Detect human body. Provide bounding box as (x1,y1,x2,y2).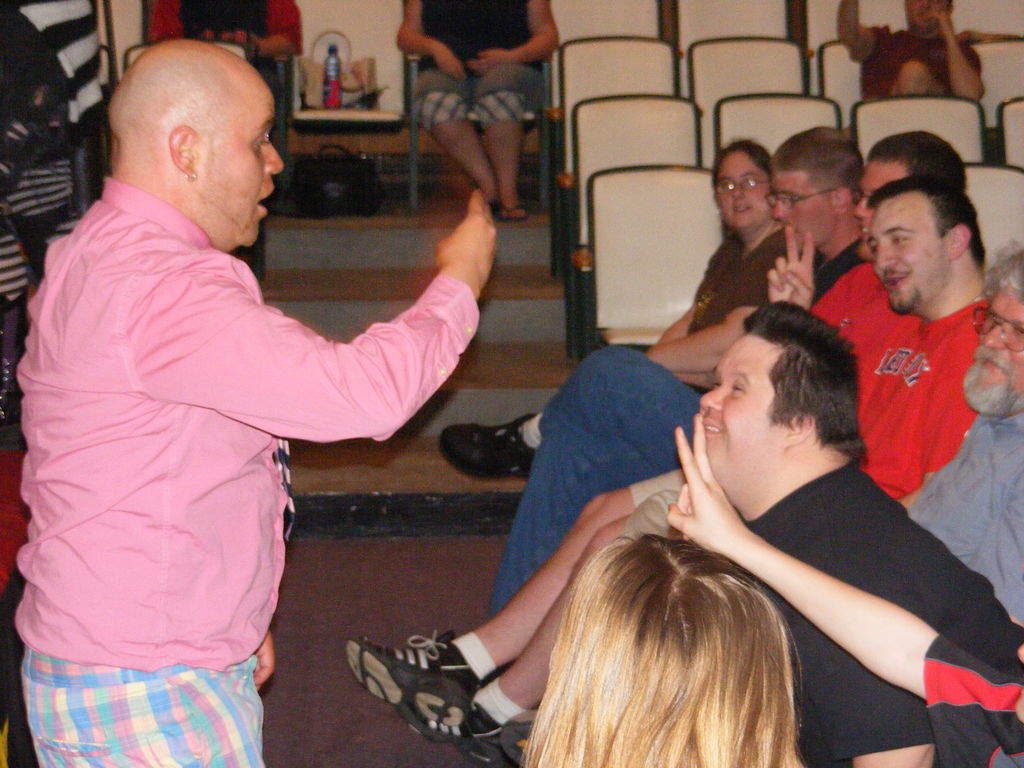
(35,37,484,767).
